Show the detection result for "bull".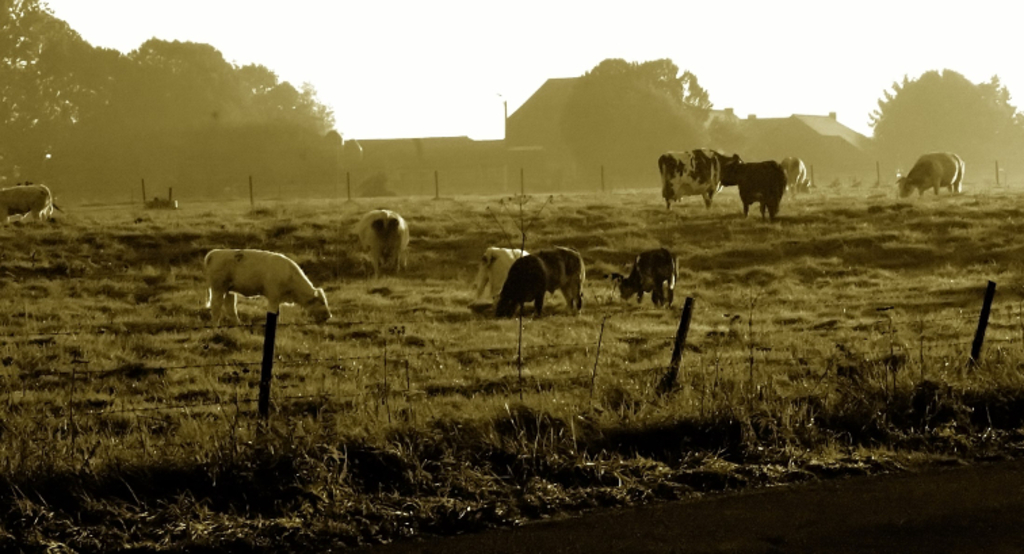
bbox=(0, 182, 54, 228).
